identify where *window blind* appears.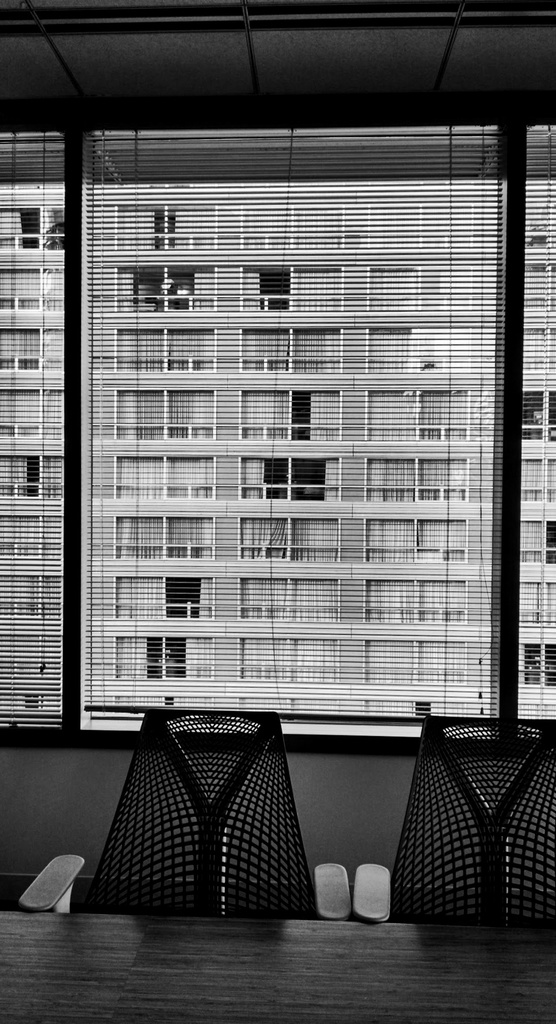
Appears at 78, 121, 501, 716.
